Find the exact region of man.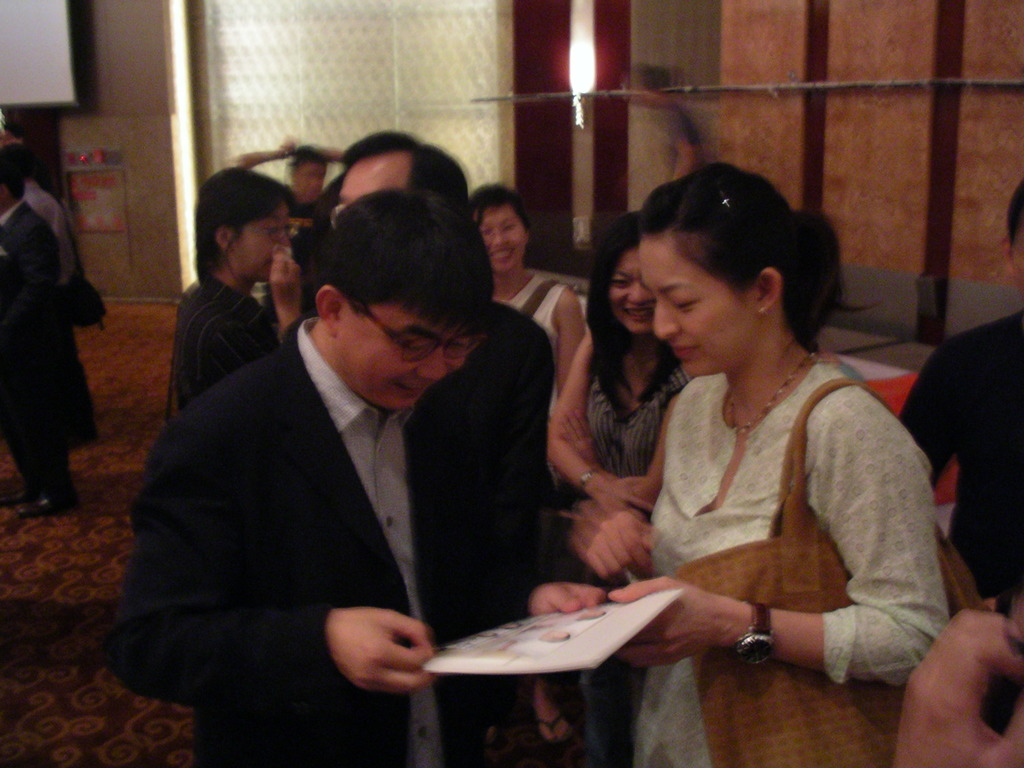
Exact region: (620,67,705,192).
